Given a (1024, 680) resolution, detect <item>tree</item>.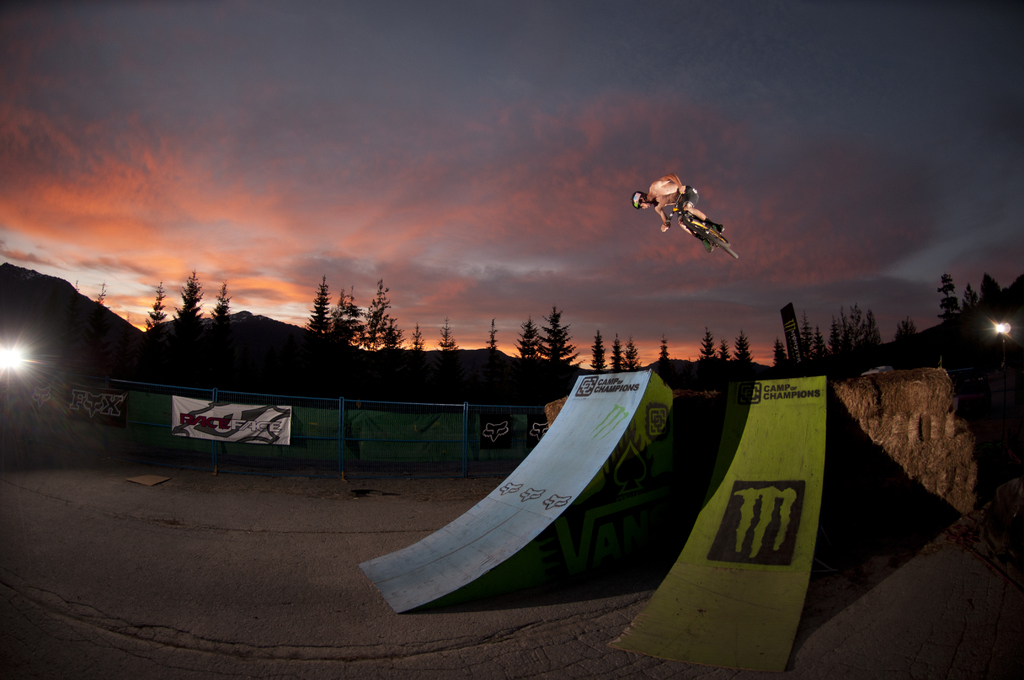
detection(815, 325, 827, 359).
